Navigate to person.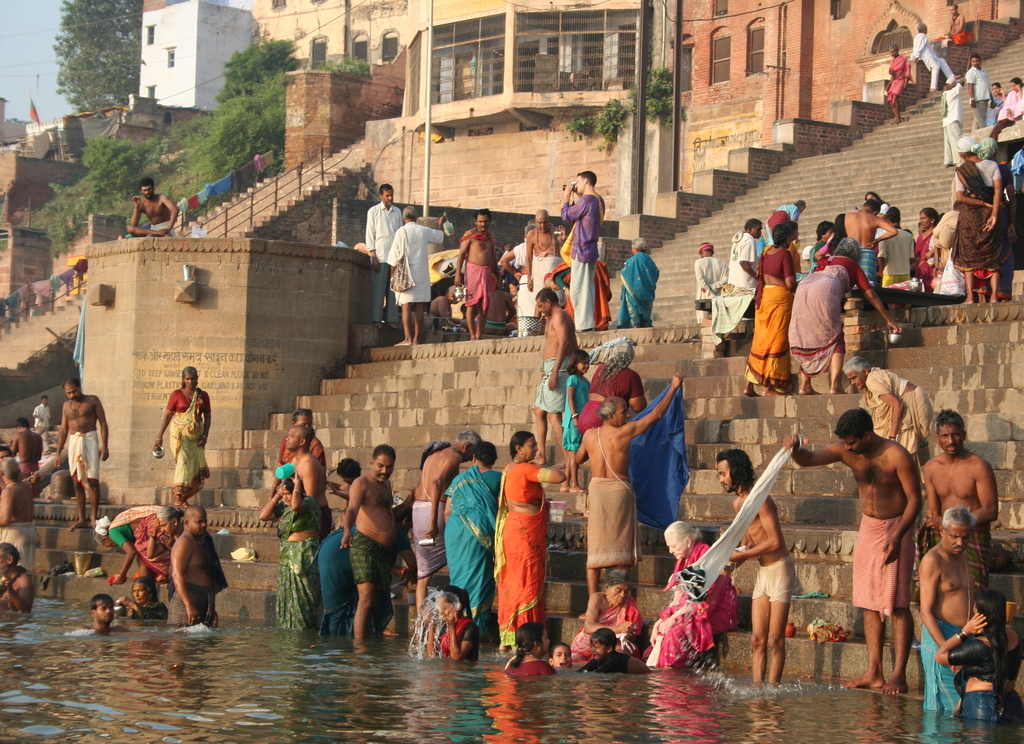
Navigation target: 93 507 170 592.
